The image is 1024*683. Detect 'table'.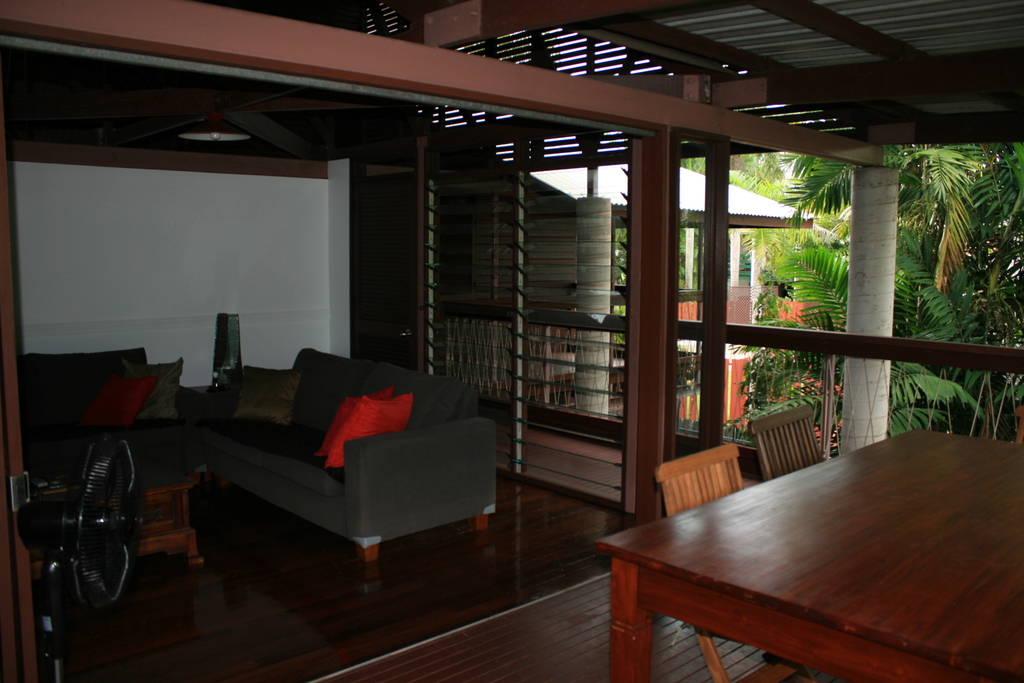
Detection: x1=602, y1=436, x2=1023, y2=671.
